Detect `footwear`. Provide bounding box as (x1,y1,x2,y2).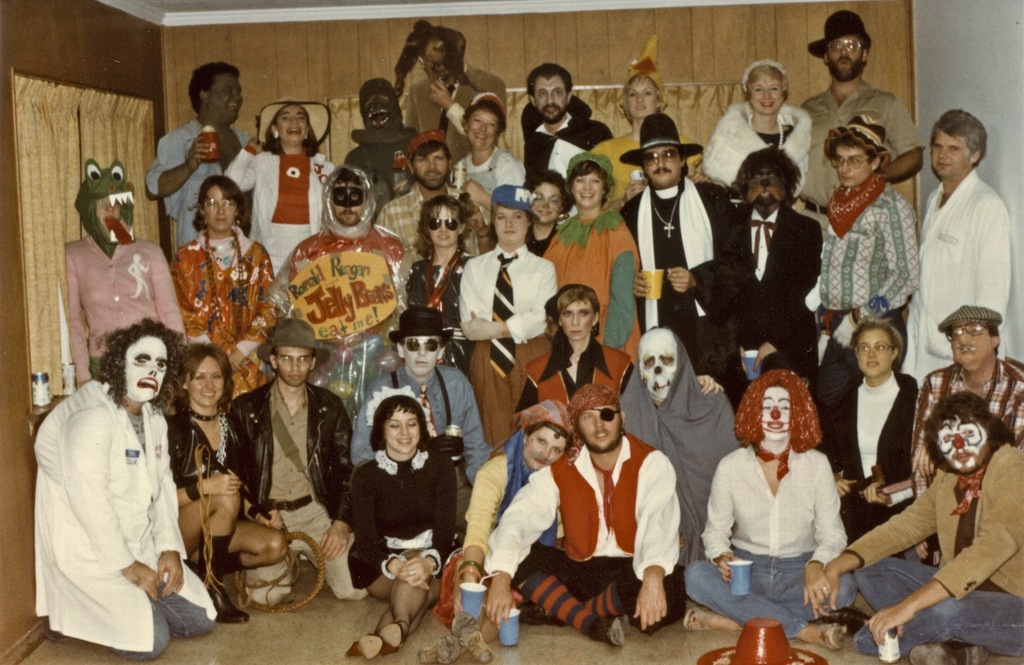
(209,578,251,627).
